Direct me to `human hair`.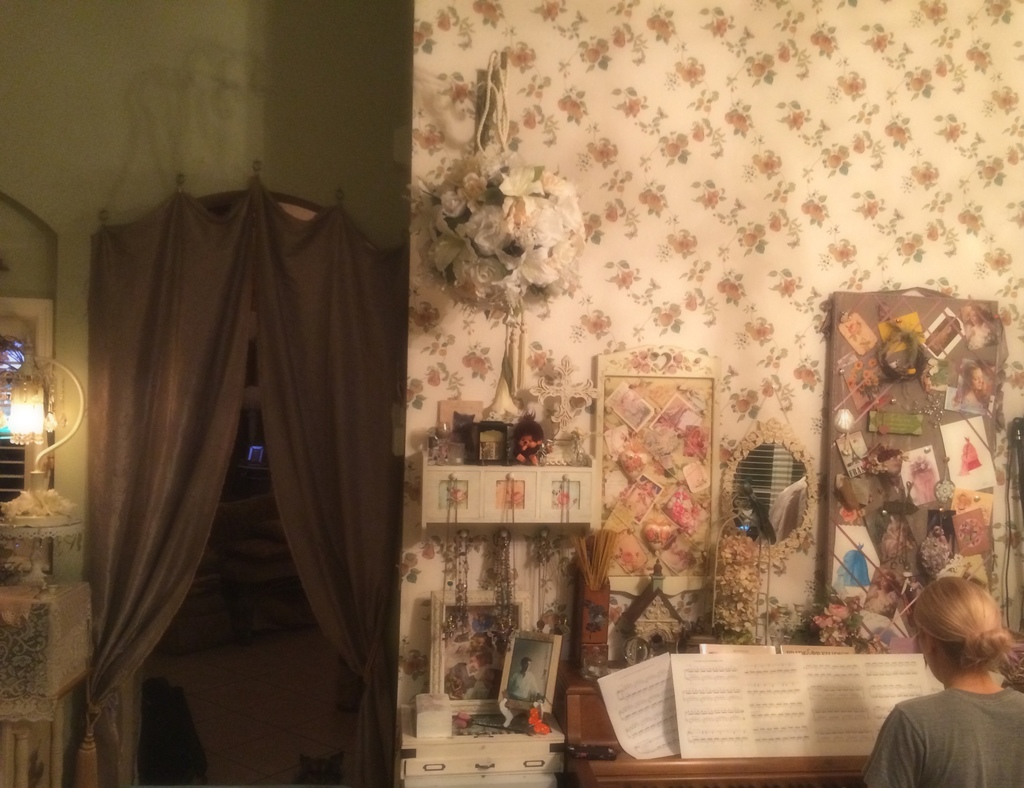
Direction: x1=895 y1=574 x2=1004 y2=700.
